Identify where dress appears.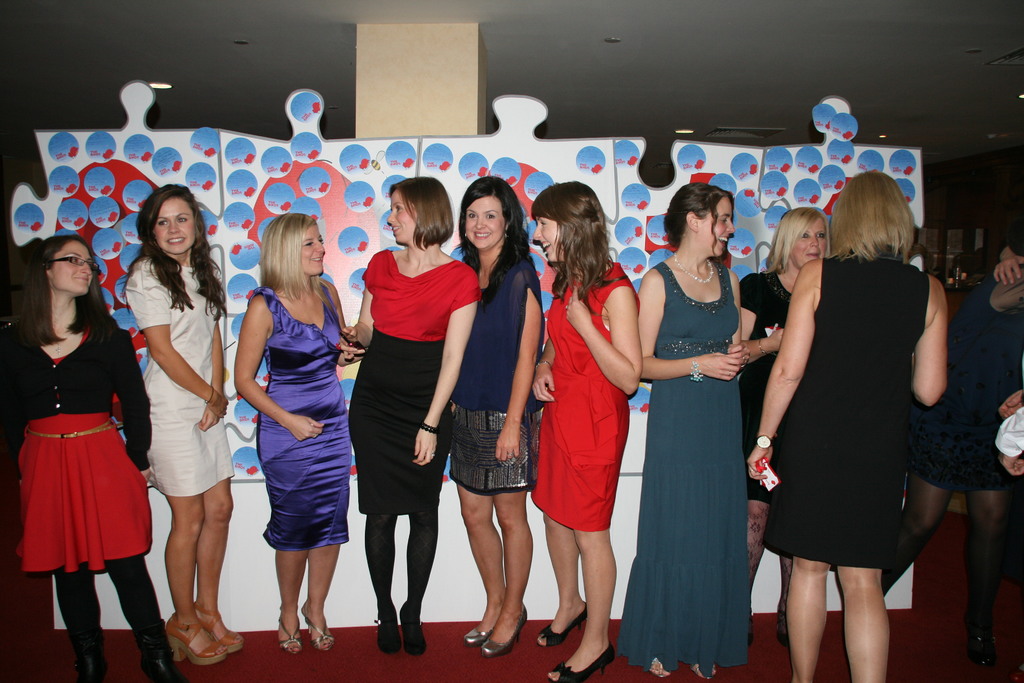
Appears at 619/255/748/671.
